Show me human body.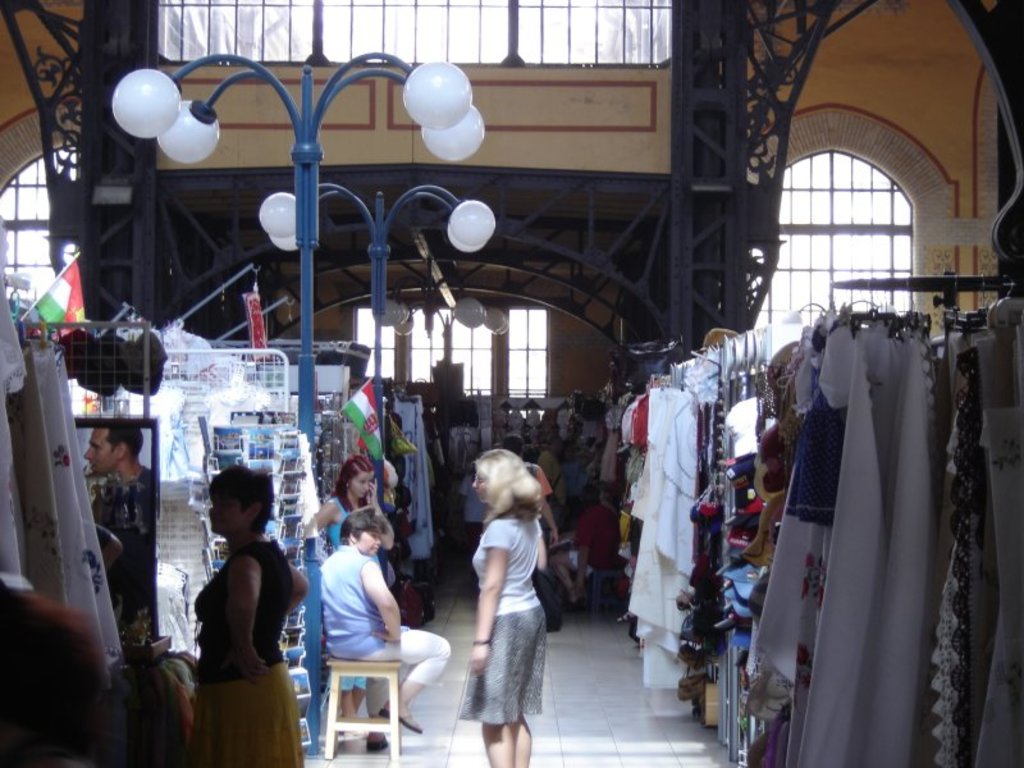
human body is here: {"left": 316, "top": 509, "right": 456, "bottom": 750}.
